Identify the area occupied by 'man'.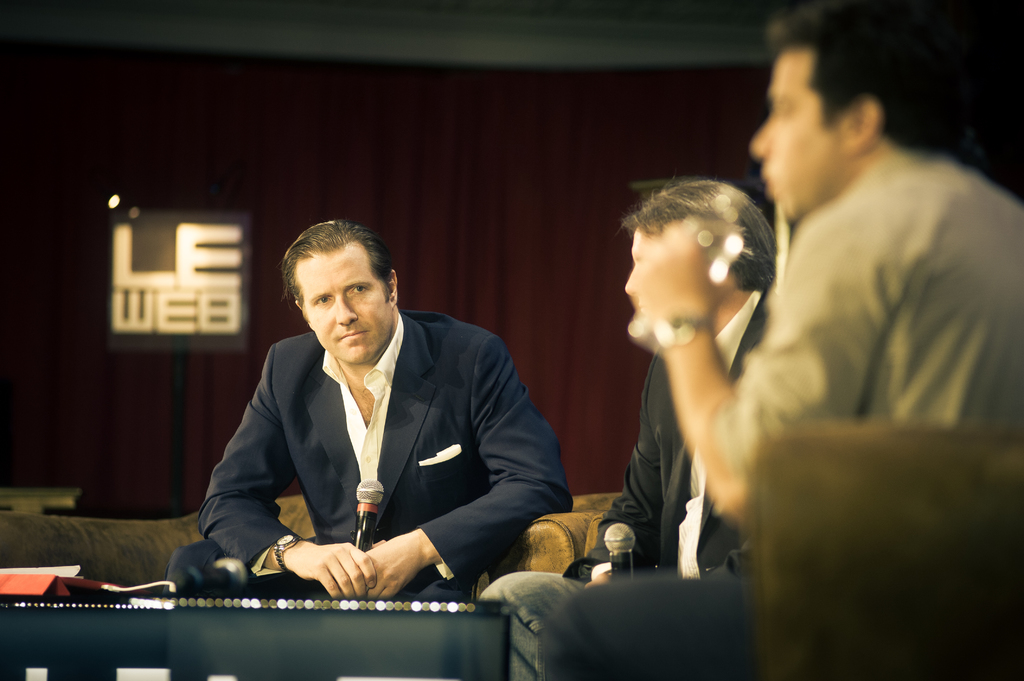
Area: bbox=(177, 230, 572, 616).
